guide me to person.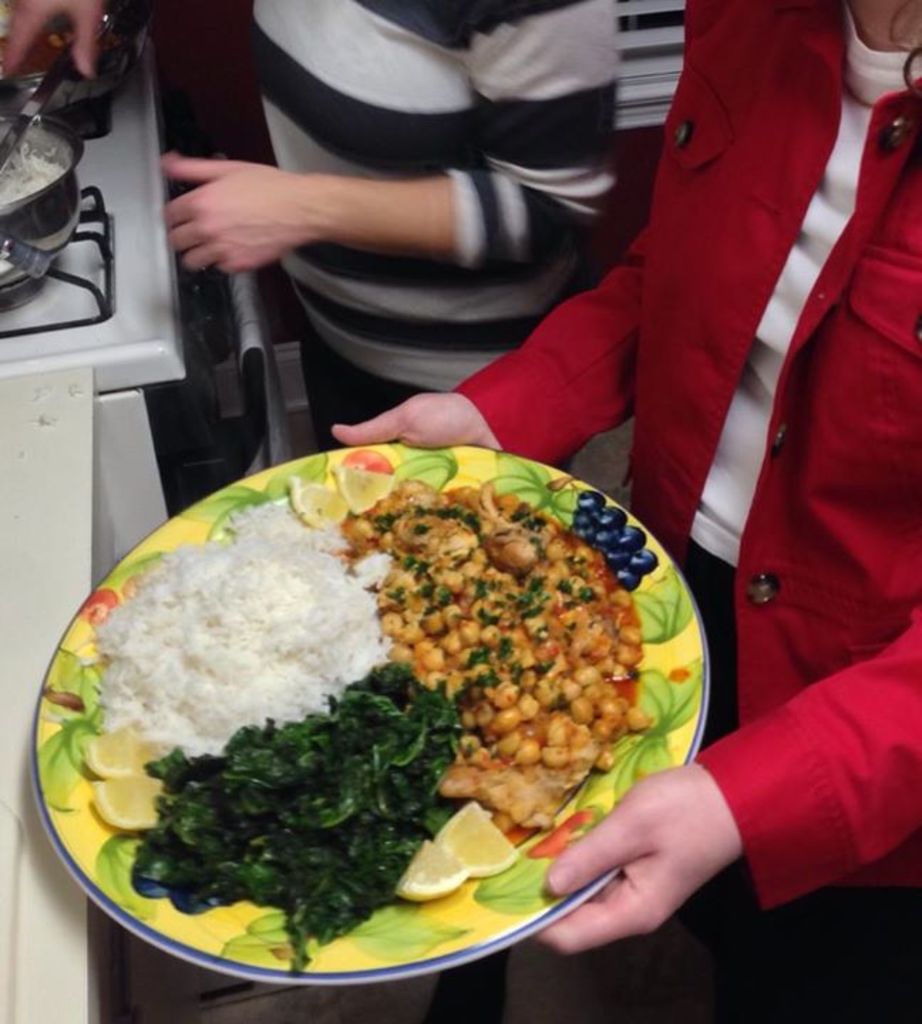
Guidance: {"left": 332, "top": 0, "right": 921, "bottom": 1023}.
